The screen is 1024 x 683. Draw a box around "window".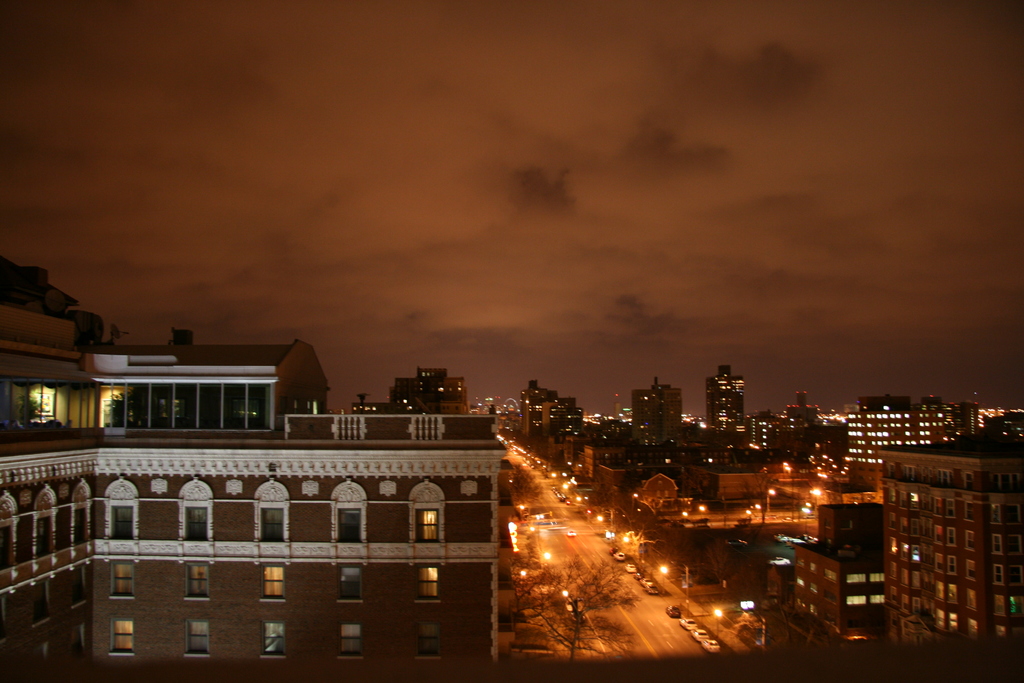
{"x1": 111, "y1": 506, "x2": 138, "y2": 539}.
